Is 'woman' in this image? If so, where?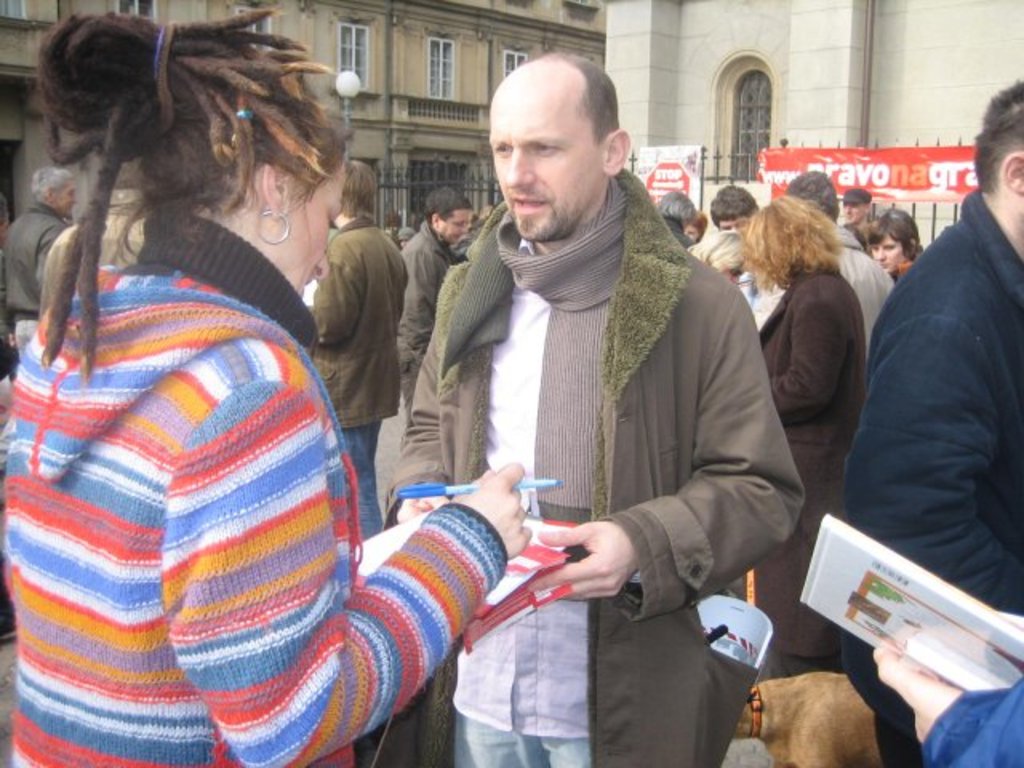
Yes, at [0,5,530,766].
